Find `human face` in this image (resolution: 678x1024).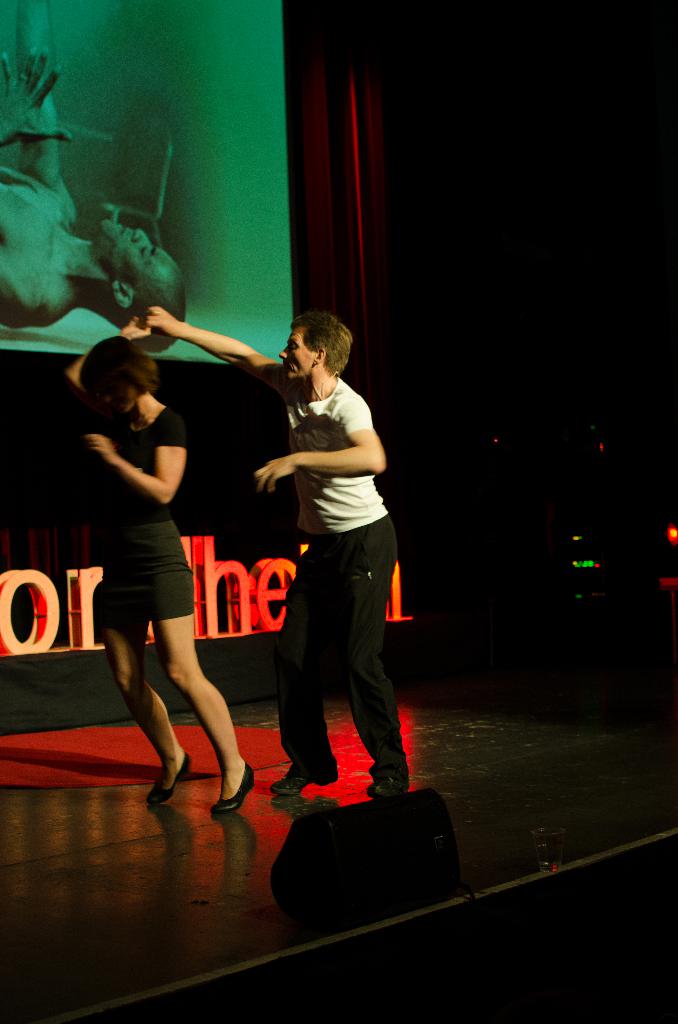
bbox(100, 377, 133, 412).
